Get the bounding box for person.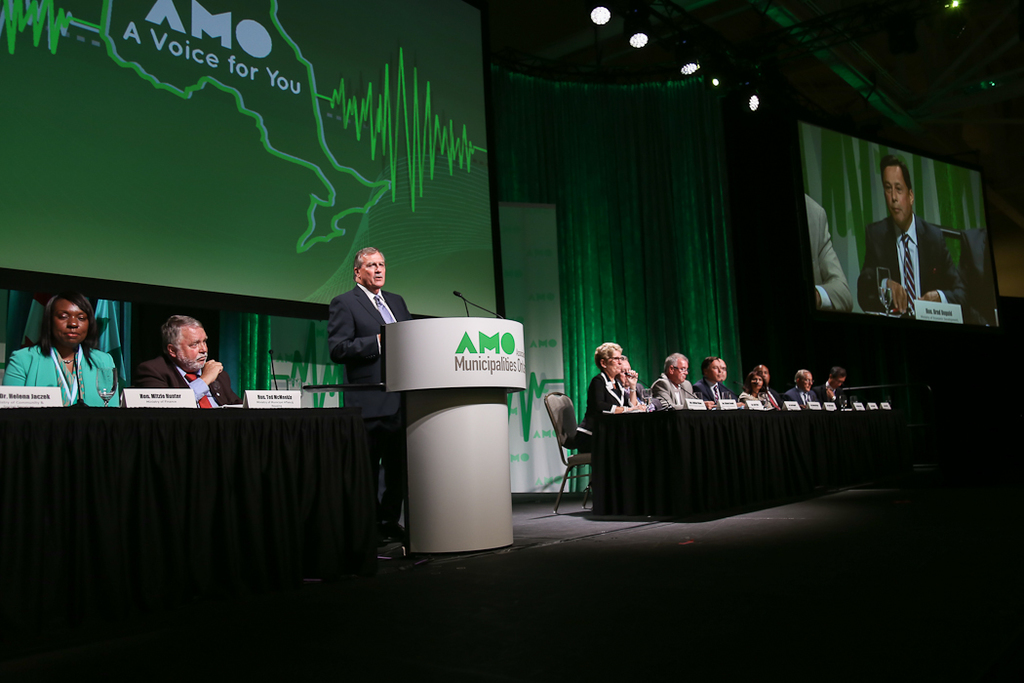
x1=326 y1=246 x2=414 y2=566.
